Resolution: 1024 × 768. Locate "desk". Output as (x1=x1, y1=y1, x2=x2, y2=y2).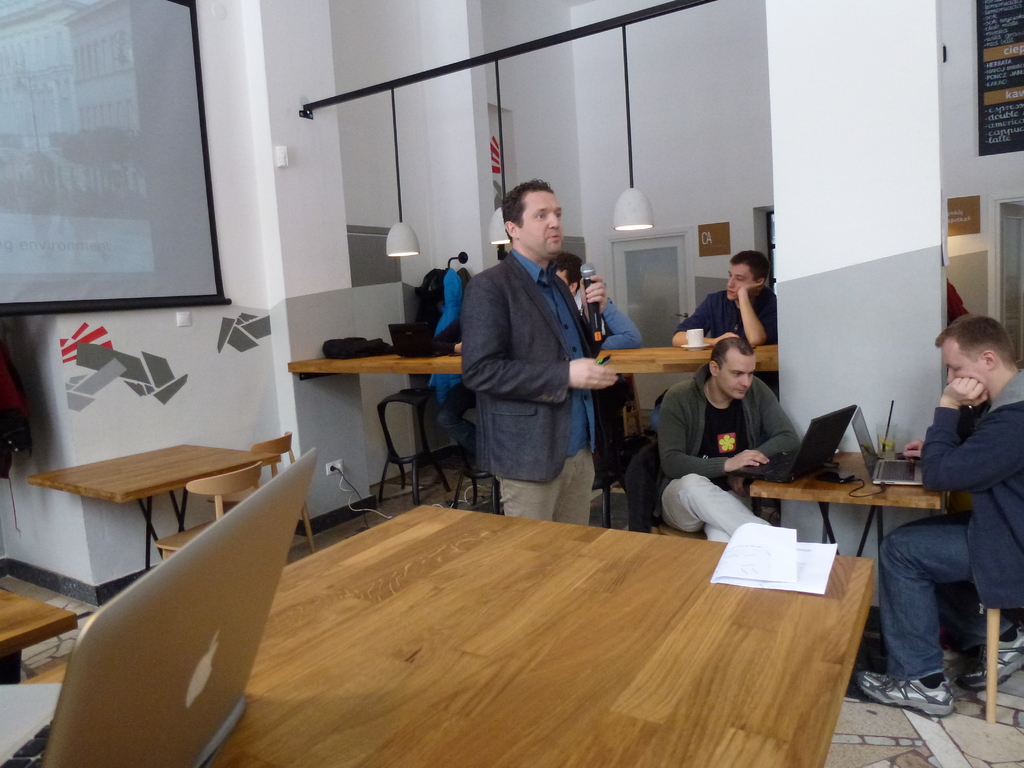
(x1=750, y1=454, x2=947, y2=564).
